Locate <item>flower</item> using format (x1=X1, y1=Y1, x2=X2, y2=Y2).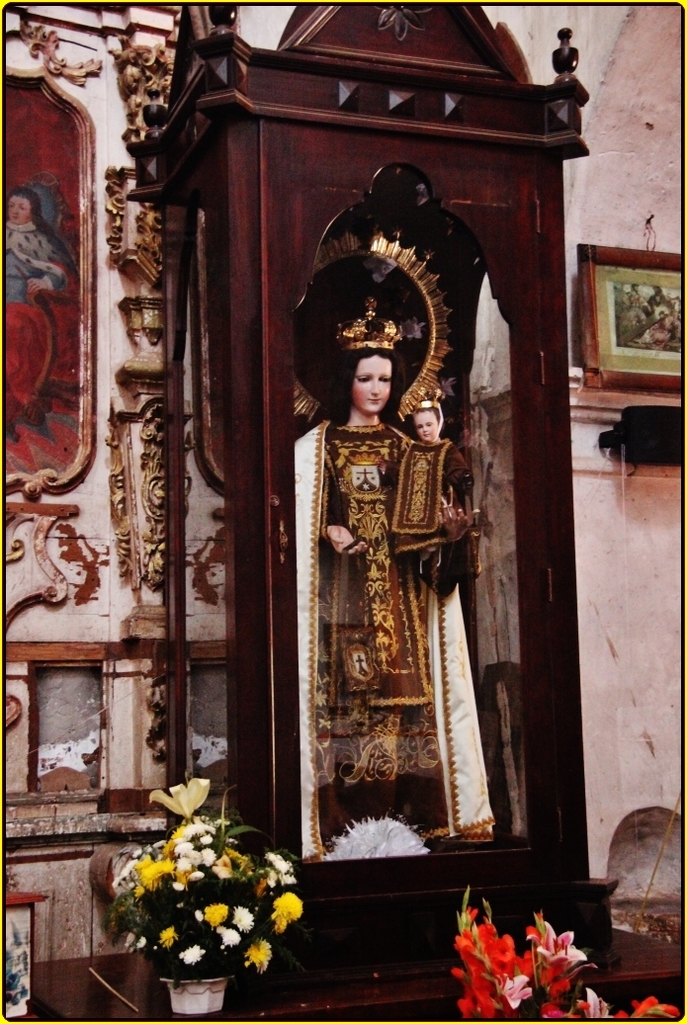
(x1=571, y1=980, x2=627, y2=1023).
